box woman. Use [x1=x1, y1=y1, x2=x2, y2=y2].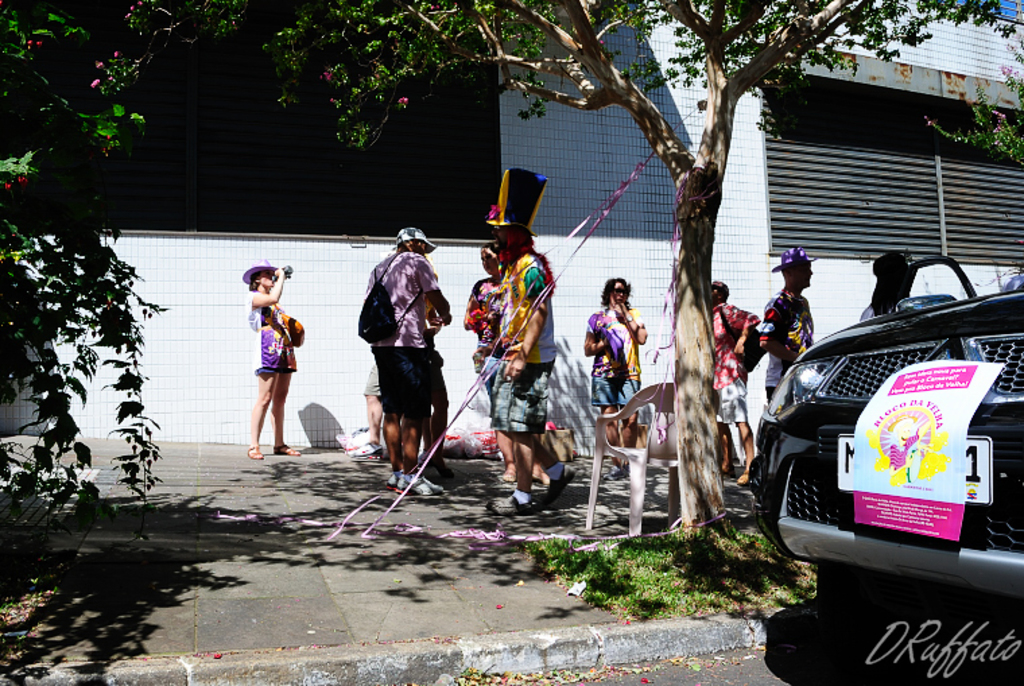
[x1=585, y1=274, x2=655, y2=473].
